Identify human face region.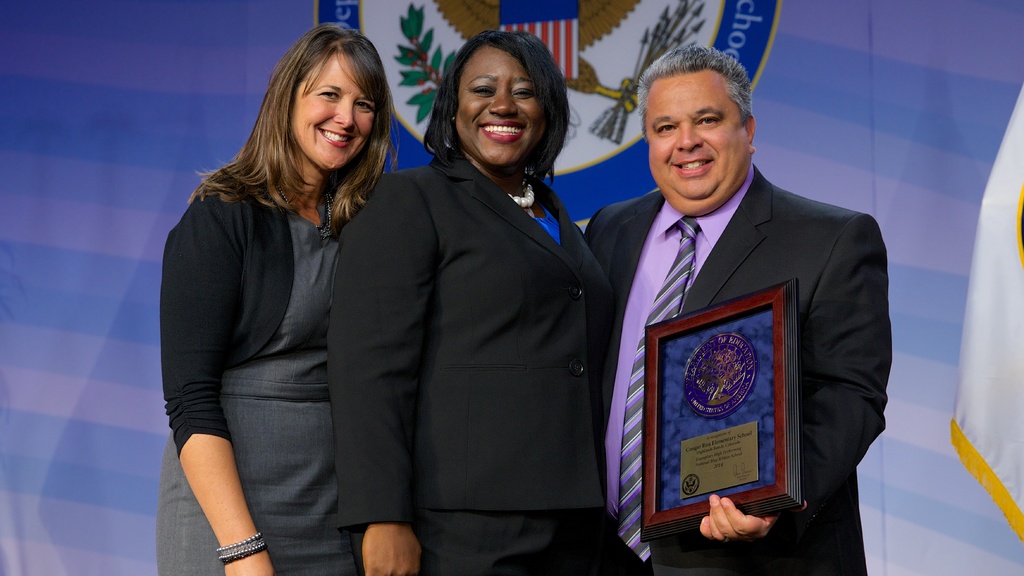
Region: box(646, 74, 751, 204).
